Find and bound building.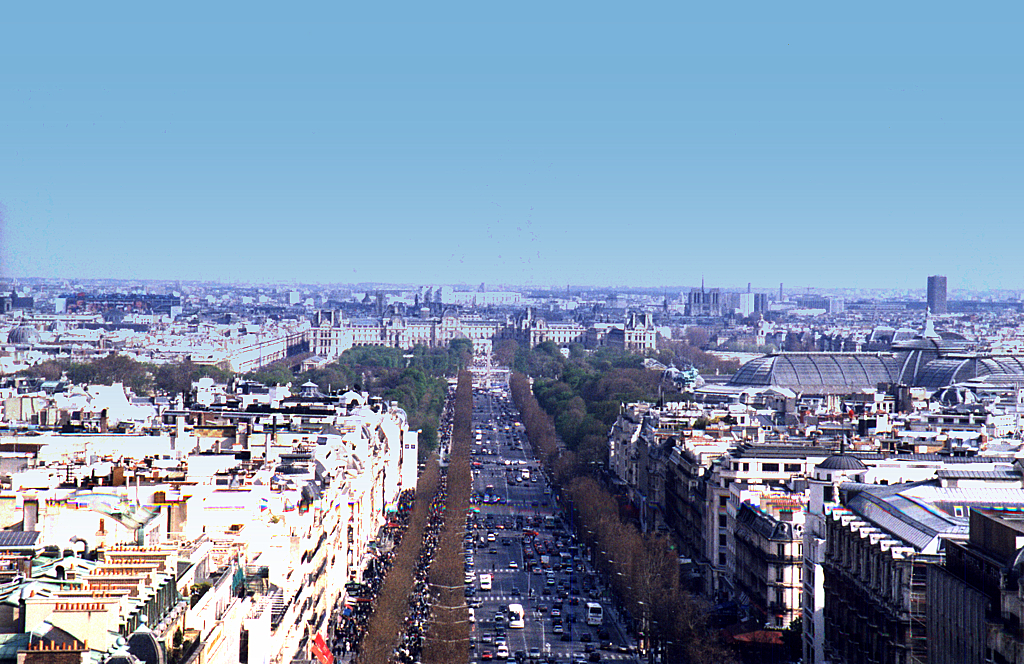
Bound: Rect(927, 278, 947, 315).
